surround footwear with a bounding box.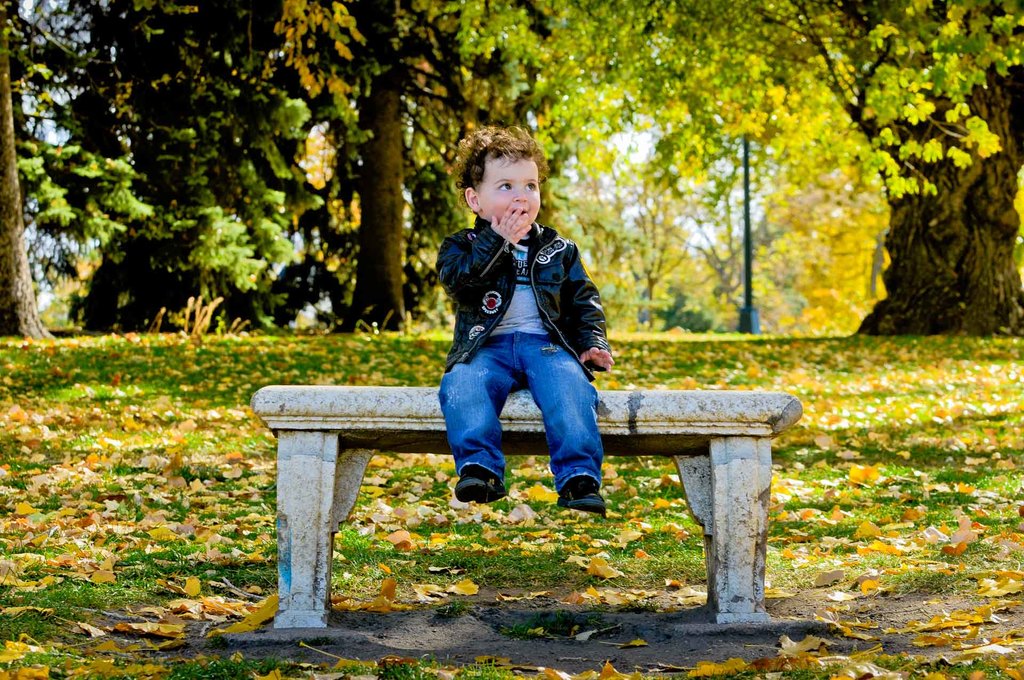
region(455, 464, 507, 508).
